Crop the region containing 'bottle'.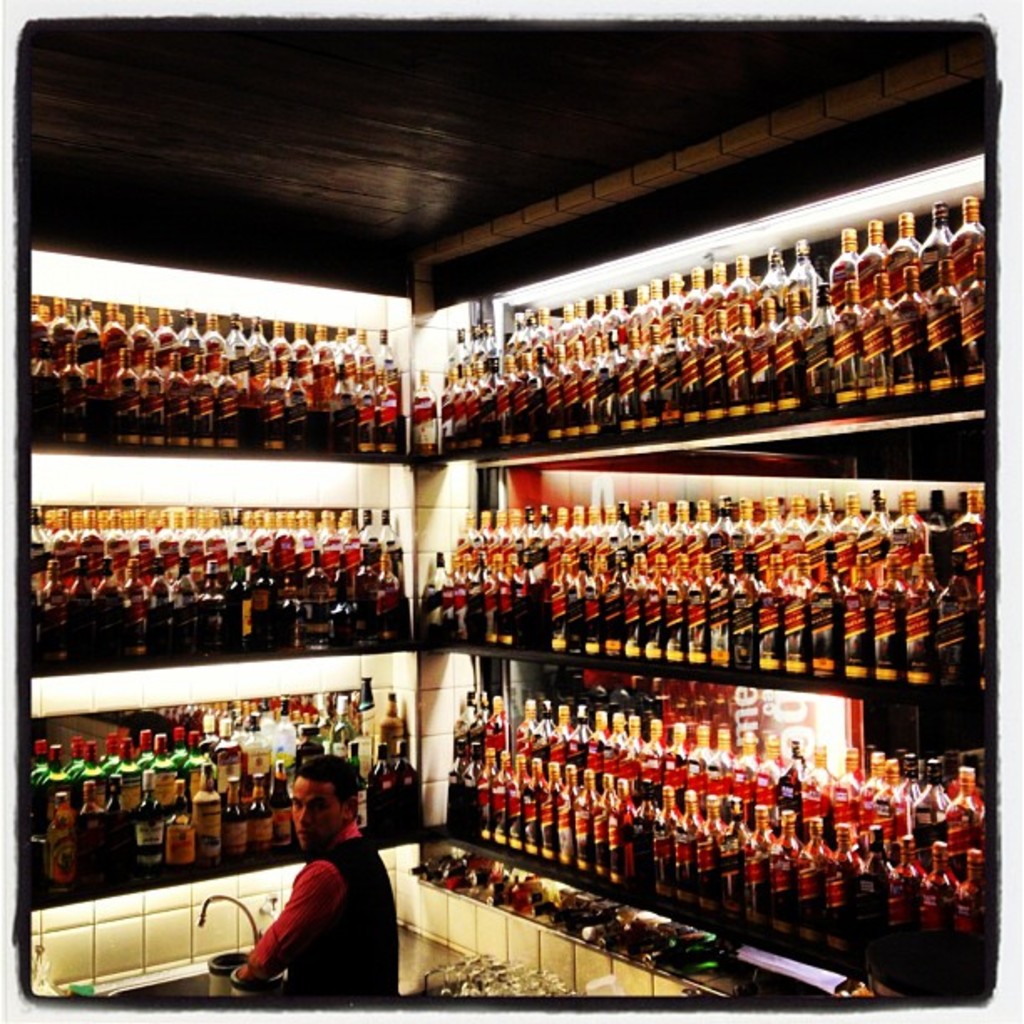
Crop region: <region>32, 741, 50, 788</region>.
